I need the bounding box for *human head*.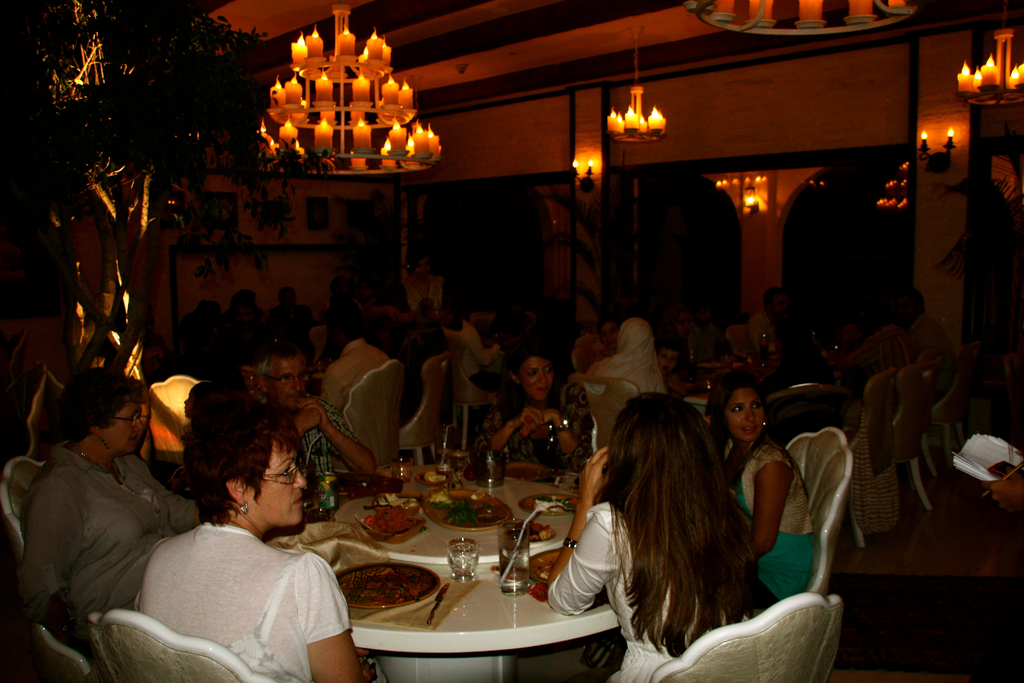
Here it is: crop(609, 393, 714, 491).
